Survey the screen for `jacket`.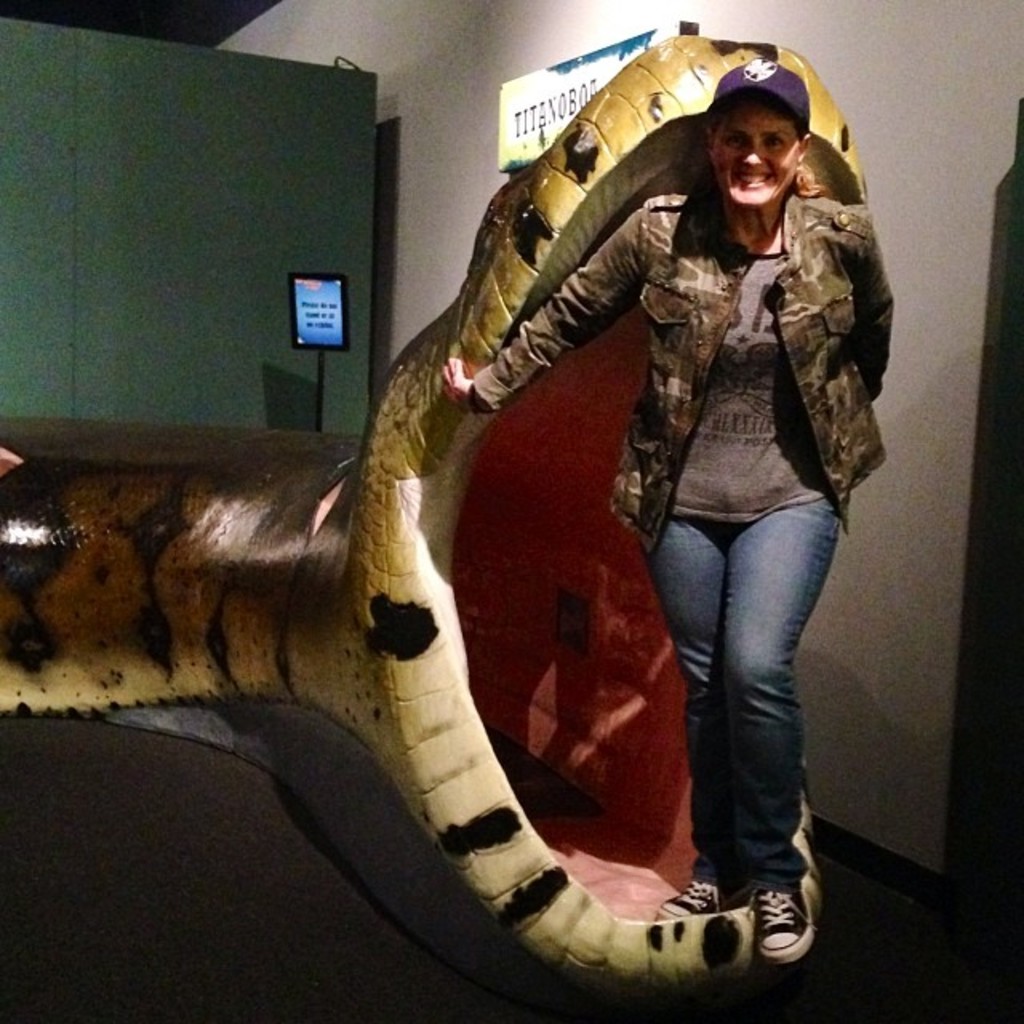
Survey found: <region>467, 195, 893, 549</region>.
